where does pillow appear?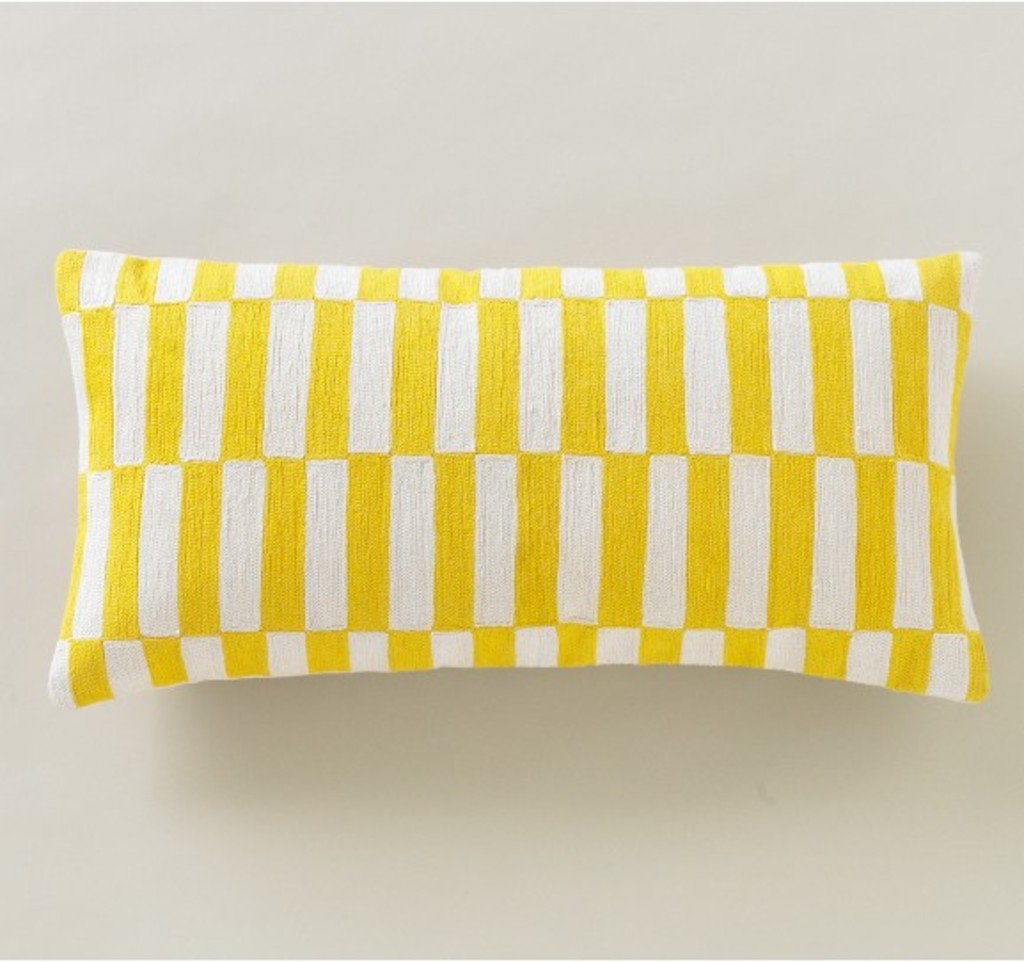
Appears at [51,252,983,699].
